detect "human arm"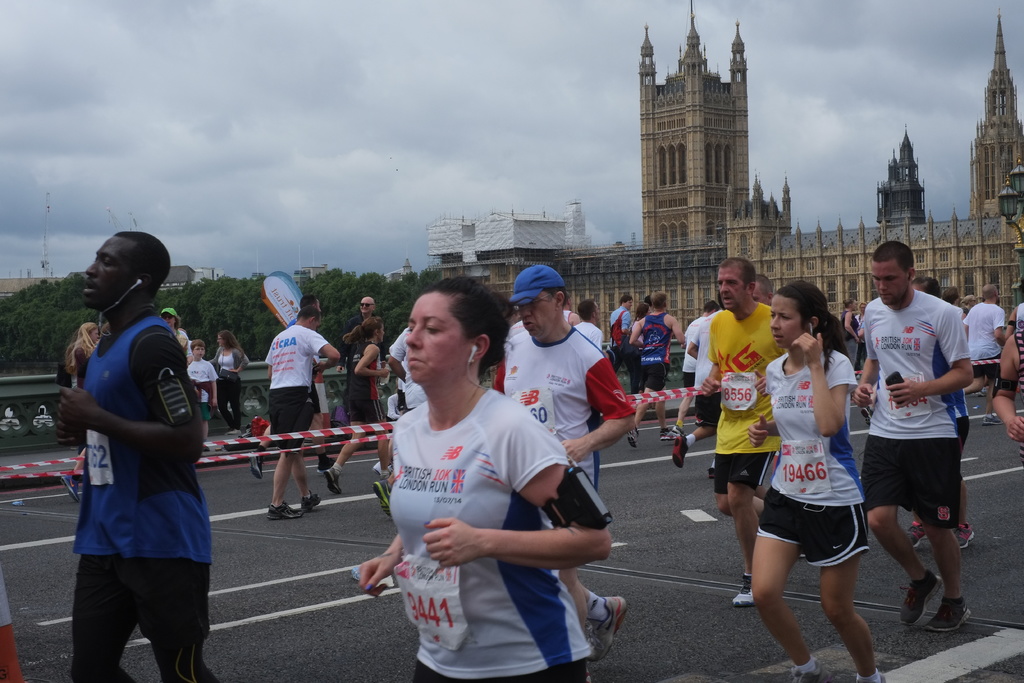
{"x1": 562, "y1": 308, "x2": 584, "y2": 329}
